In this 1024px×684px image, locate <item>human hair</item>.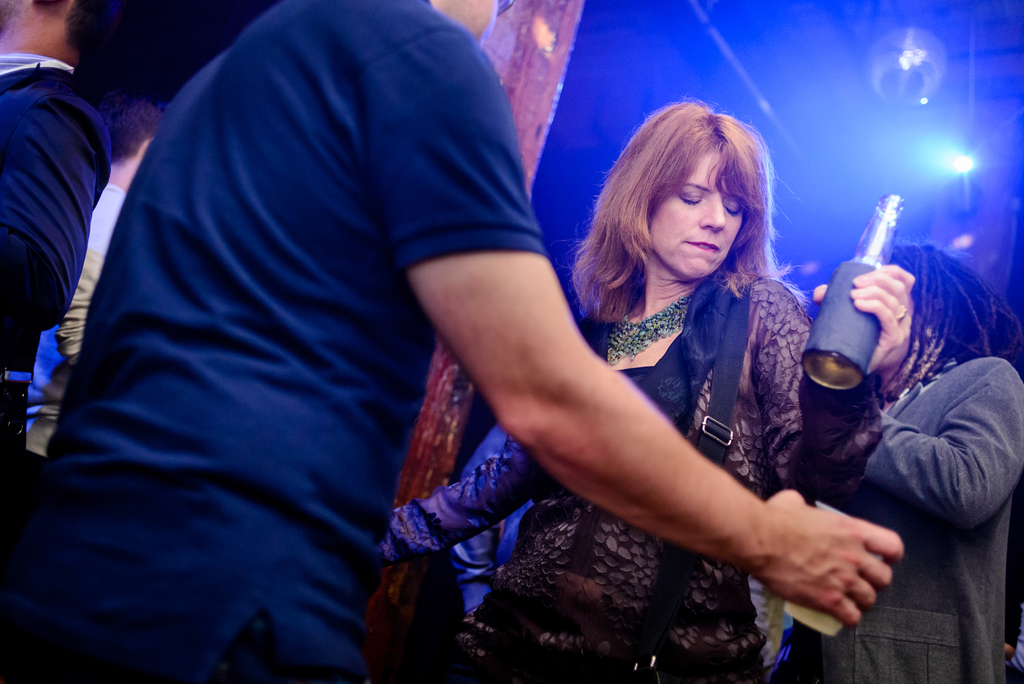
Bounding box: region(104, 94, 161, 163).
